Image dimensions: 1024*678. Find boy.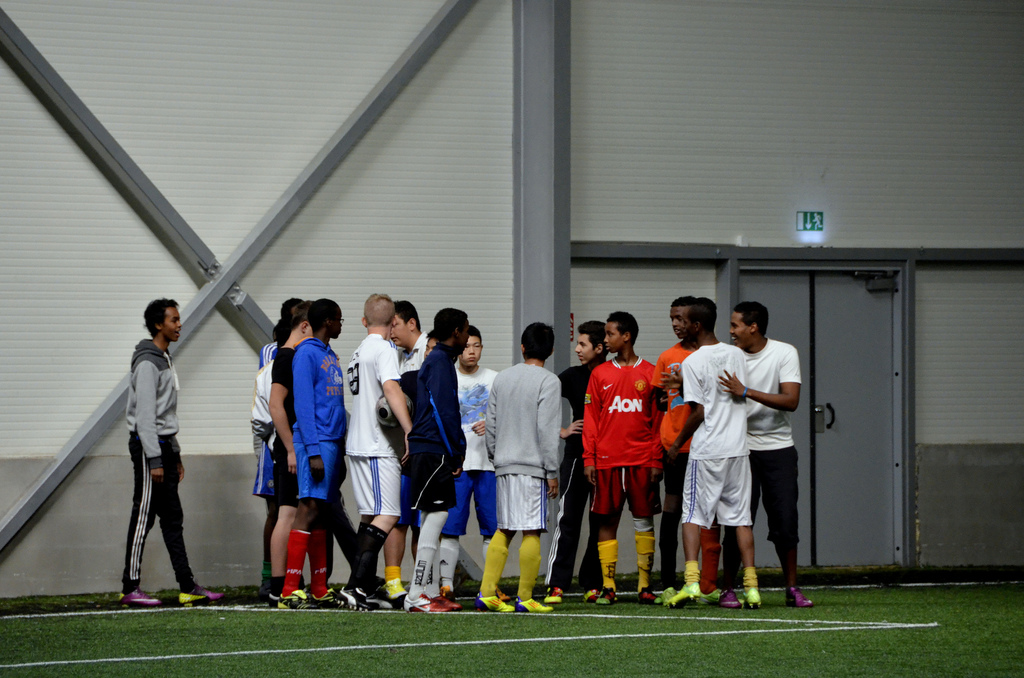
l=438, t=325, r=500, b=611.
